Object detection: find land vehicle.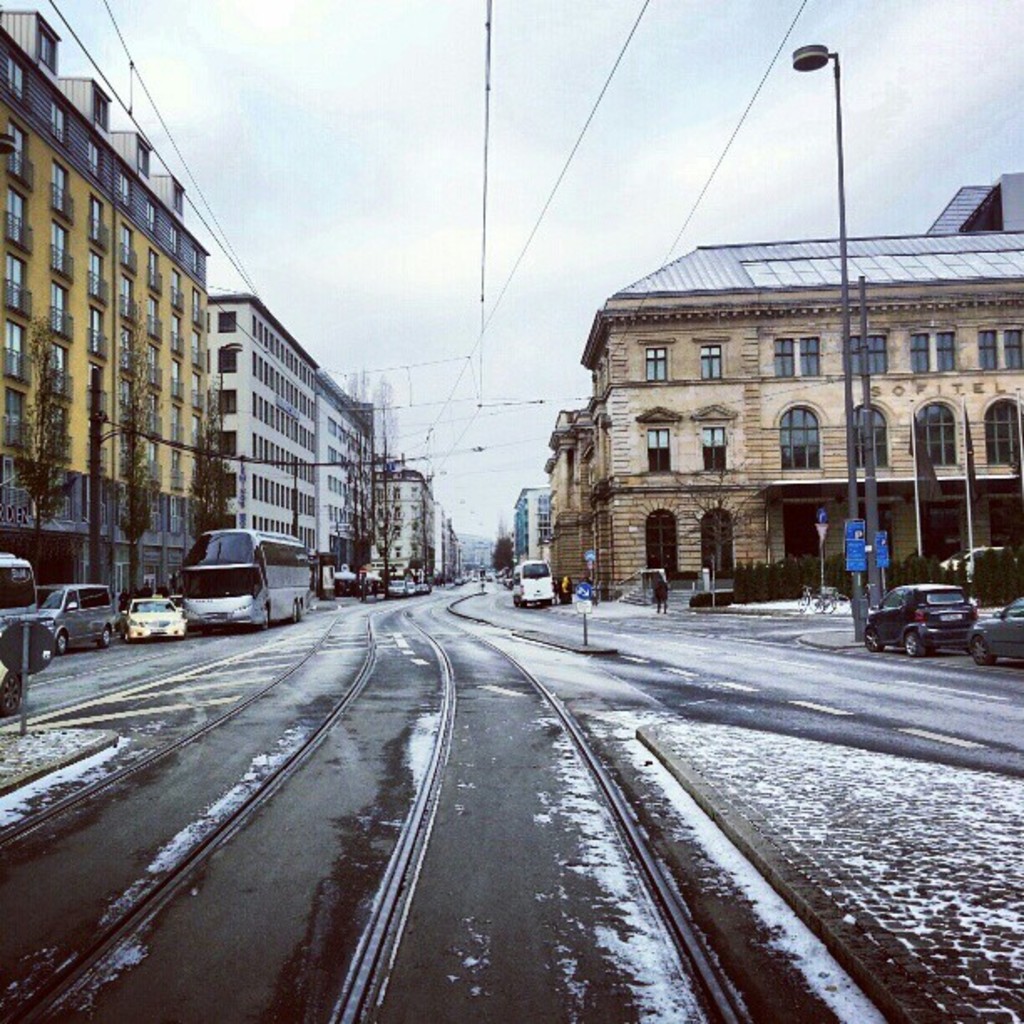
(0, 549, 37, 632).
